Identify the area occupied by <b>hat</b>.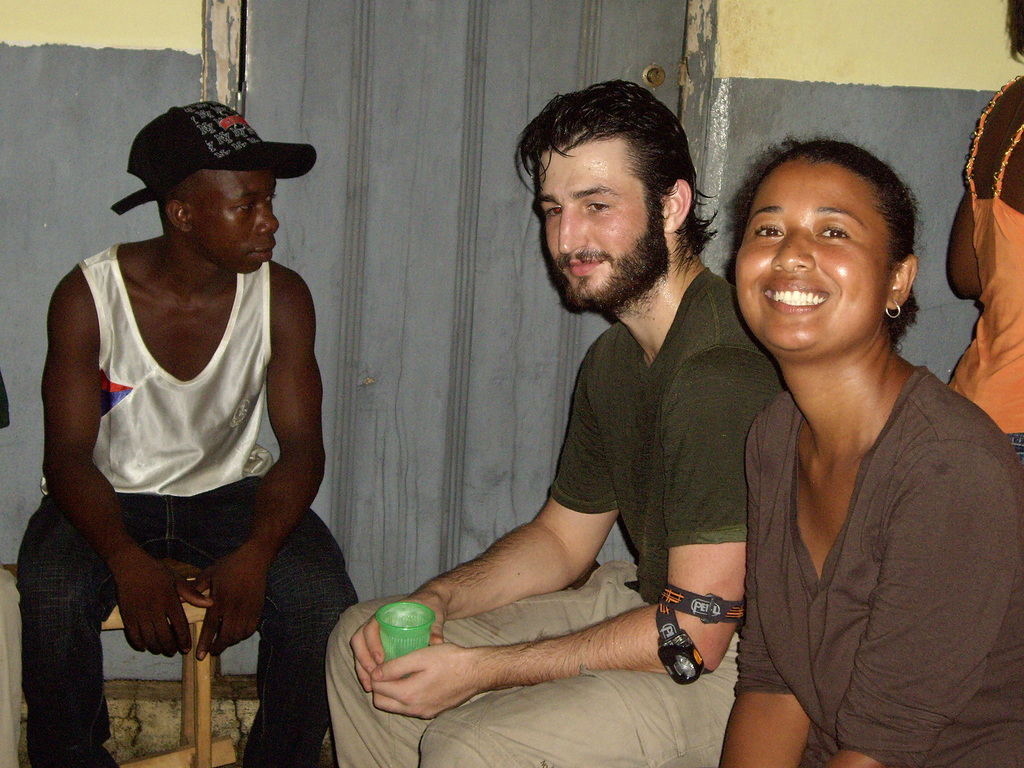
Area: <box>108,98,317,220</box>.
